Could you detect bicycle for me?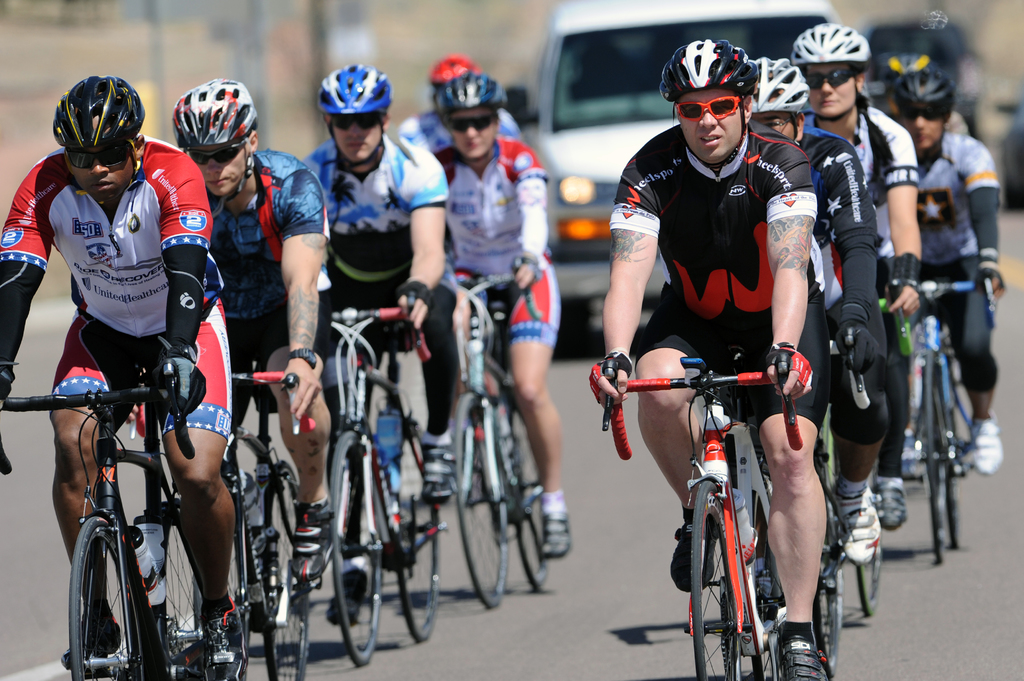
Detection result: pyautogui.locateOnScreen(836, 280, 913, 618).
